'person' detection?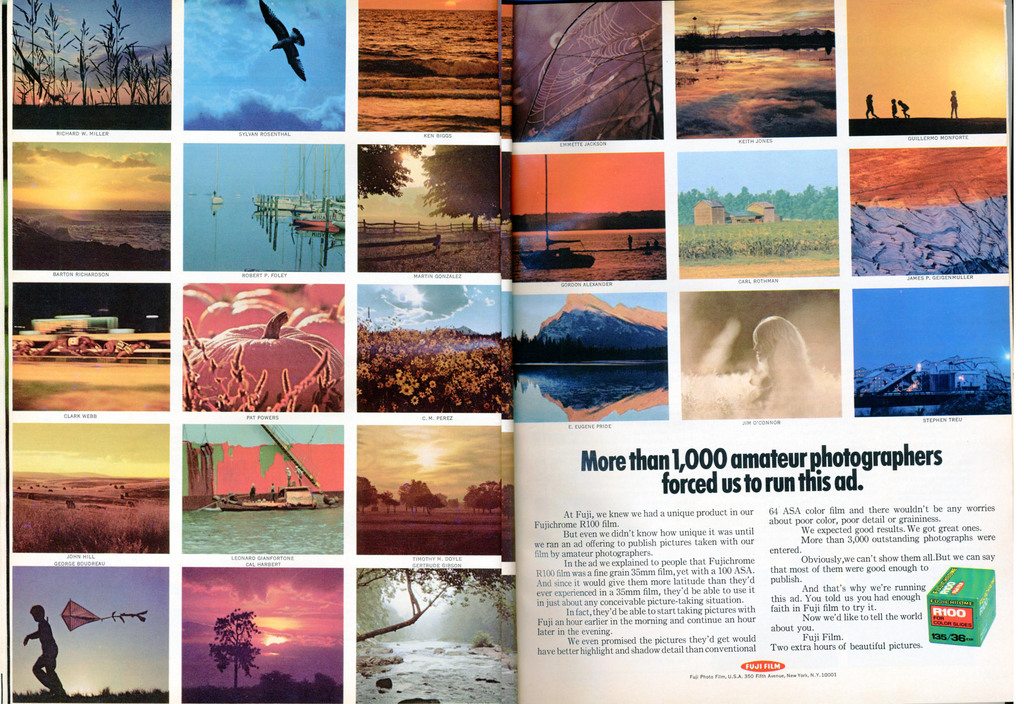
[20, 603, 72, 696]
